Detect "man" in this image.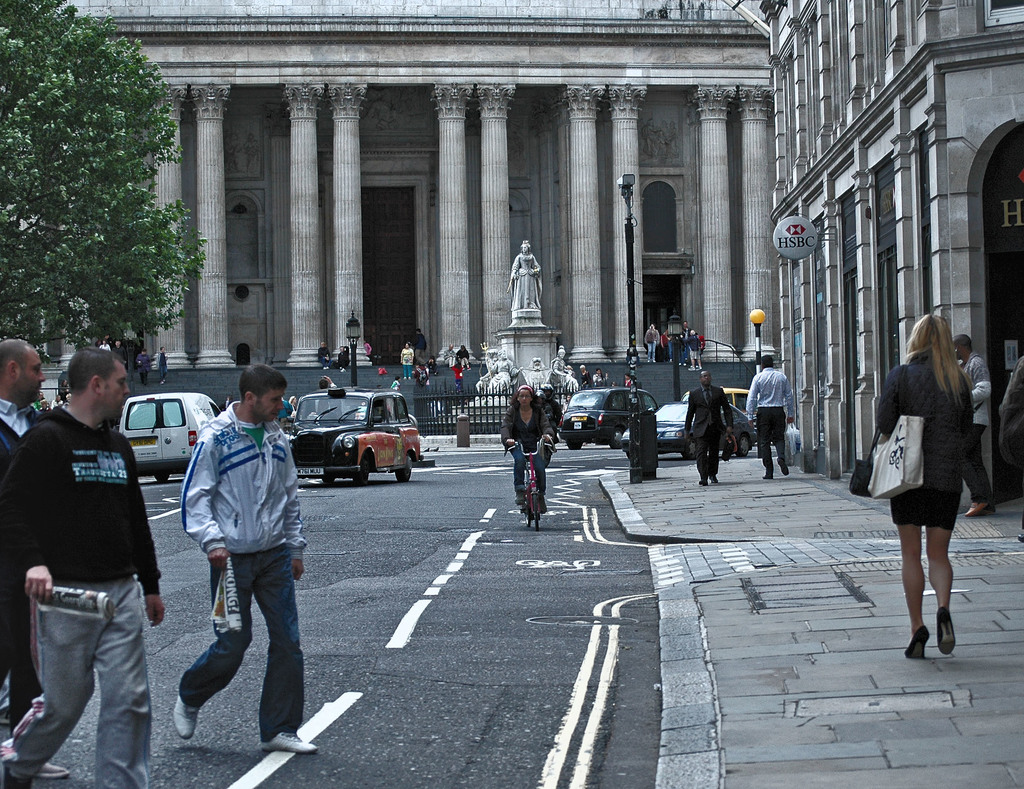
Detection: l=683, t=371, r=733, b=486.
